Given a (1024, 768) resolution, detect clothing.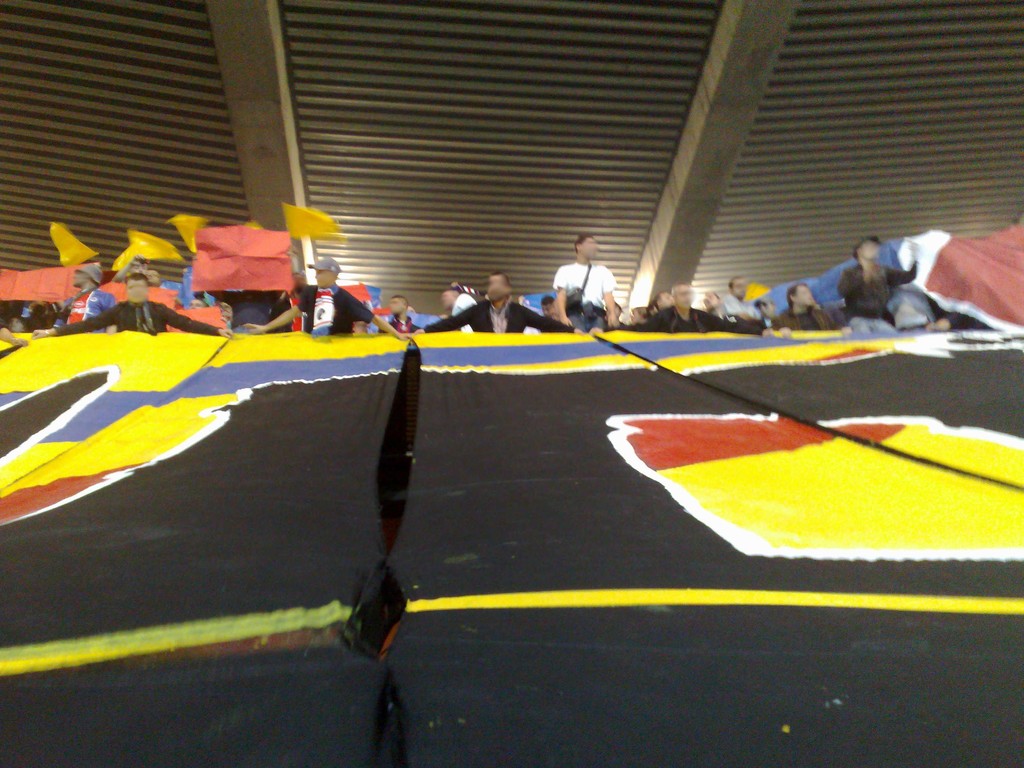
[769,303,846,333].
